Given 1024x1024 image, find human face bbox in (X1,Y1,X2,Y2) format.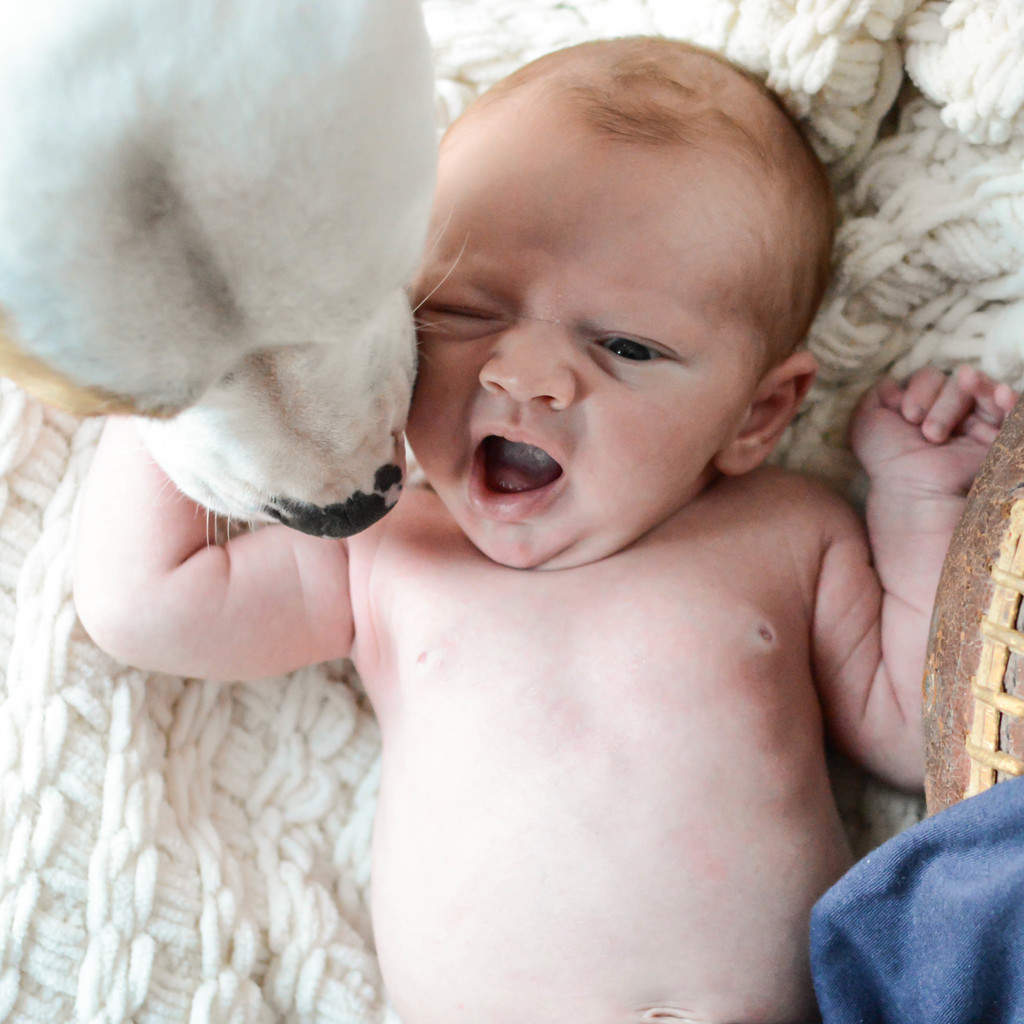
(407,99,772,577).
